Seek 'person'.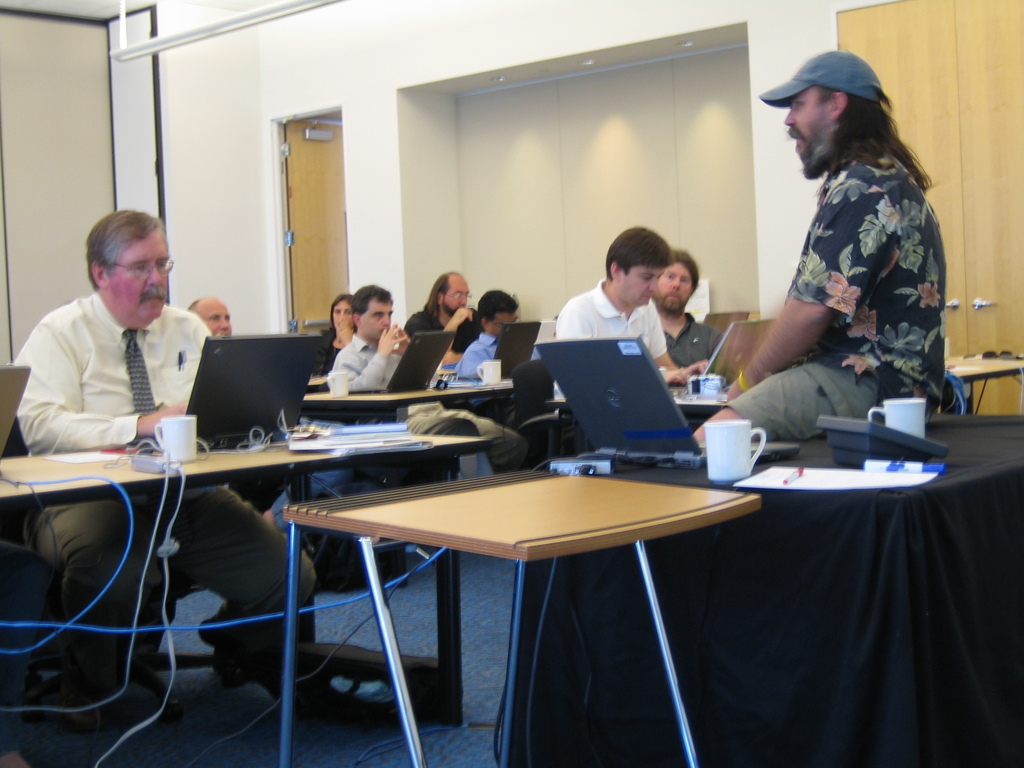
(655,256,719,368).
